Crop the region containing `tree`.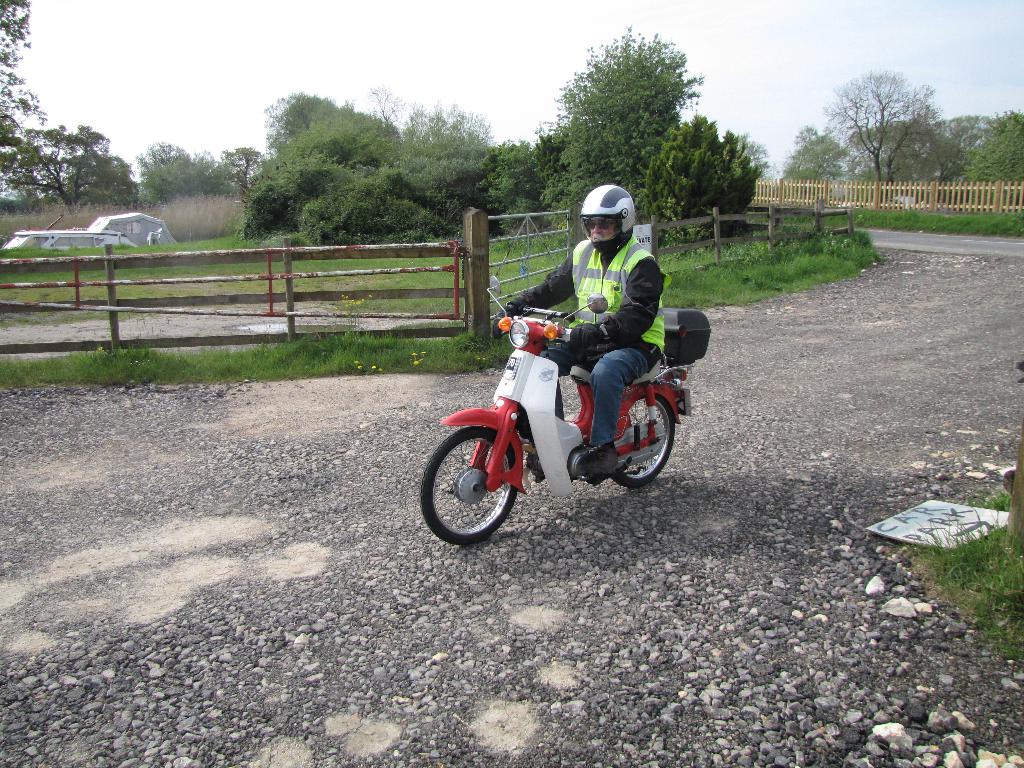
Crop region: 938,113,988,157.
